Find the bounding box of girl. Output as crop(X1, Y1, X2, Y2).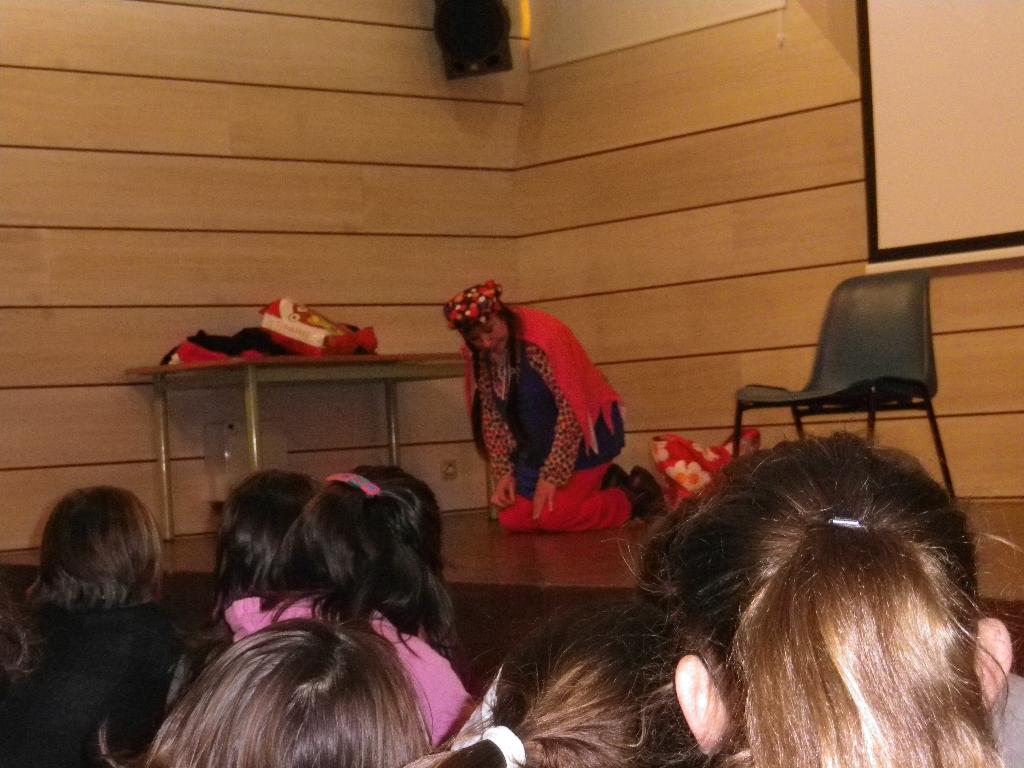
crop(192, 474, 321, 617).
